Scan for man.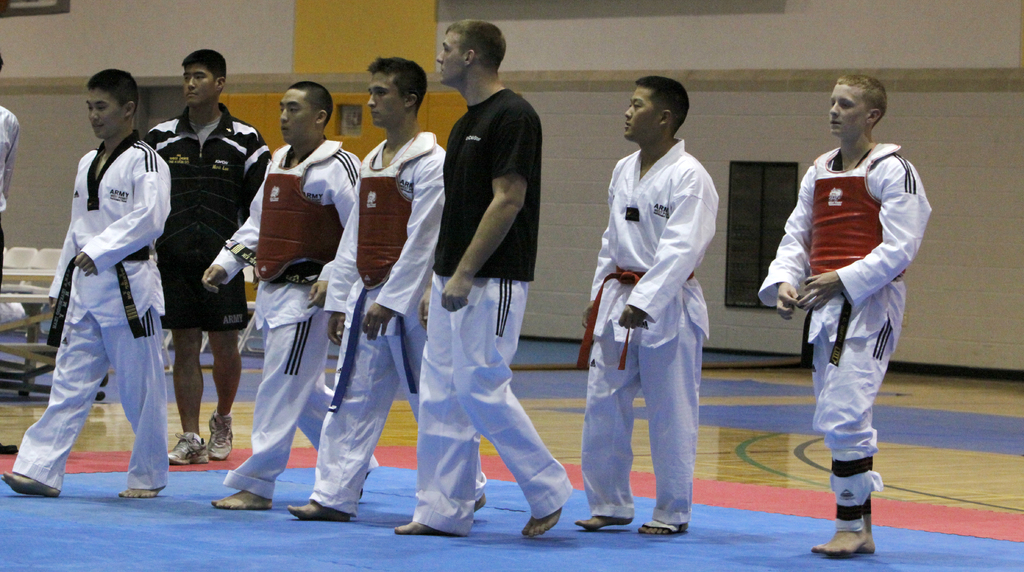
Scan result: select_region(574, 74, 721, 537).
